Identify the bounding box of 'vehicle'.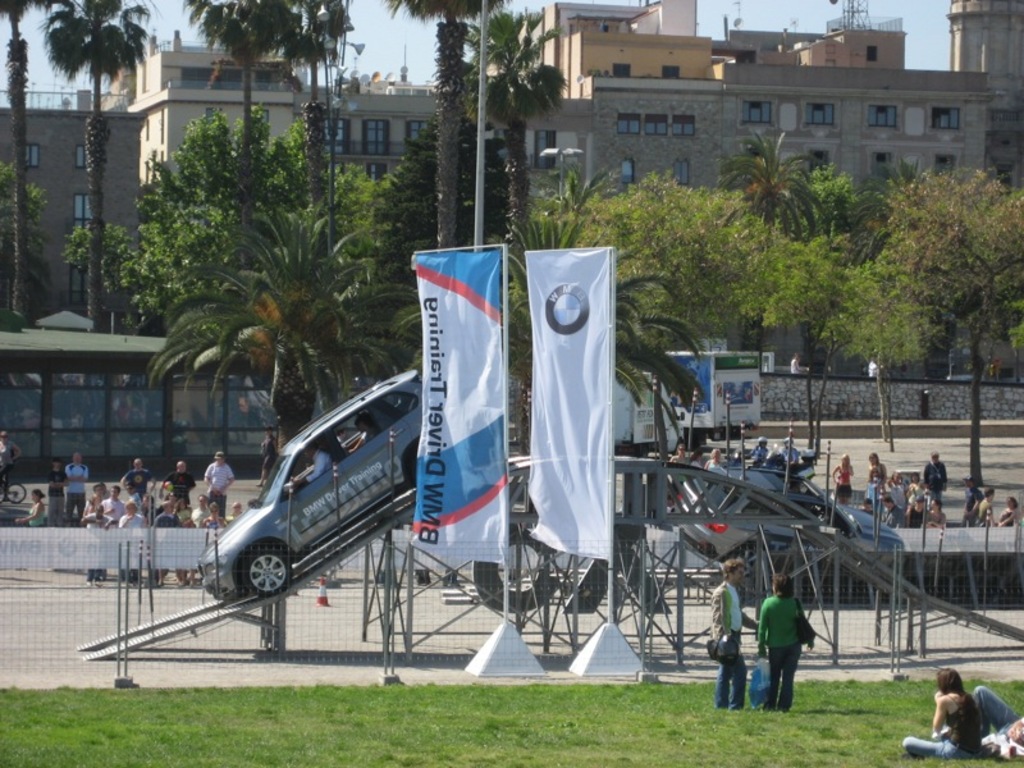
[left=195, top=370, right=424, bottom=604].
